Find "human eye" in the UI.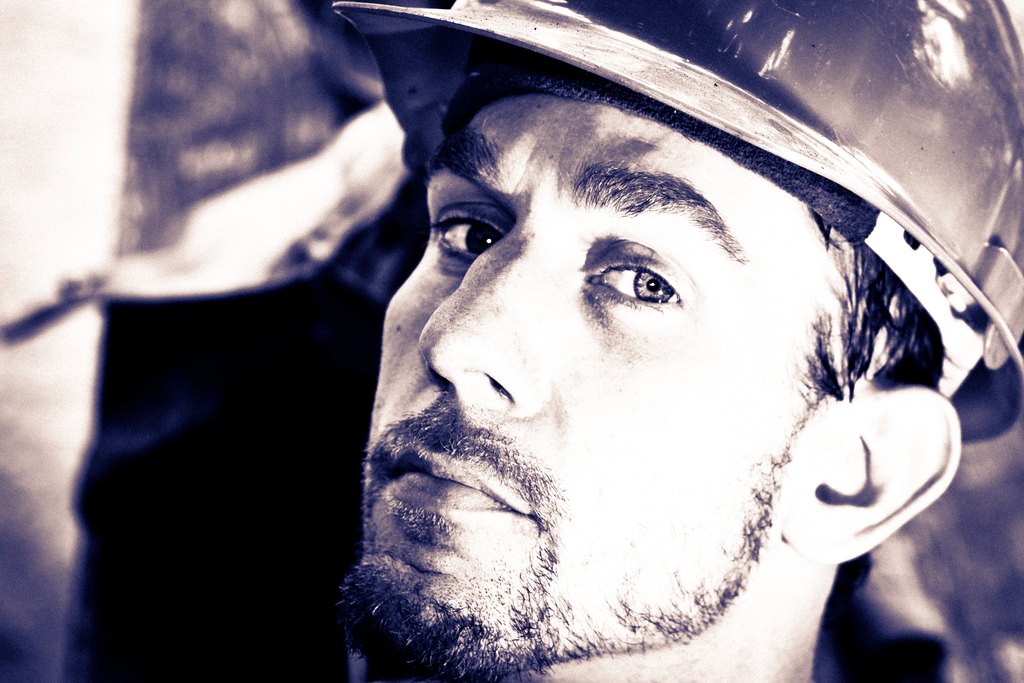
UI element at locate(420, 197, 514, 277).
